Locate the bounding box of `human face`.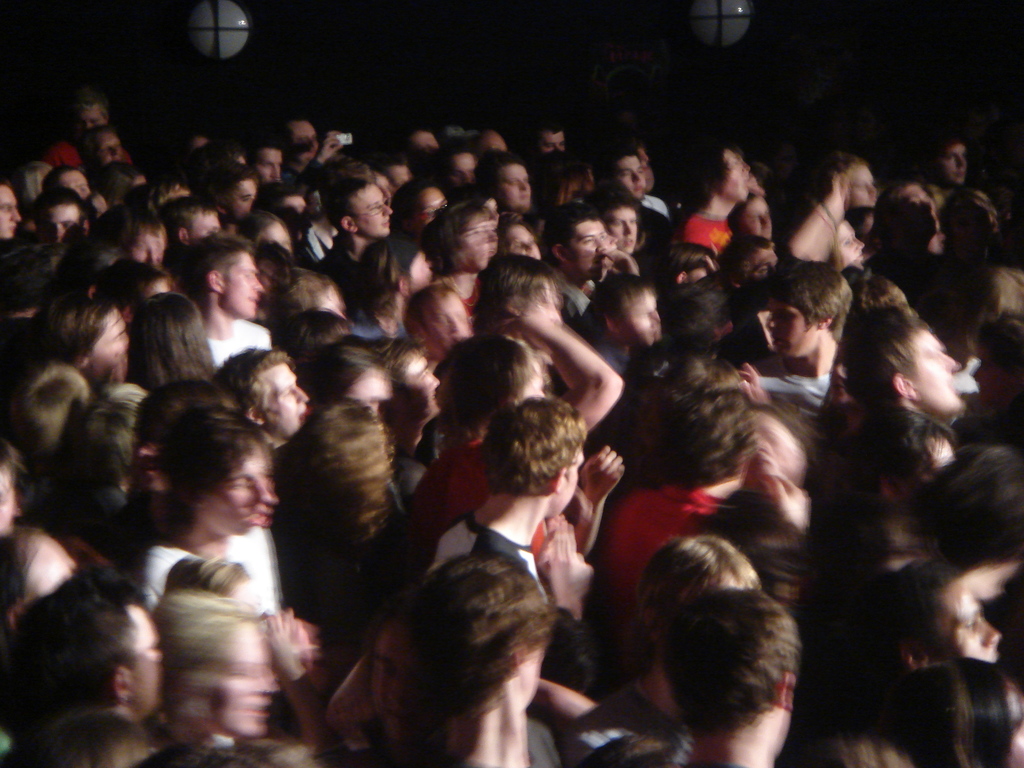
Bounding box: select_region(260, 346, 323, 437).
